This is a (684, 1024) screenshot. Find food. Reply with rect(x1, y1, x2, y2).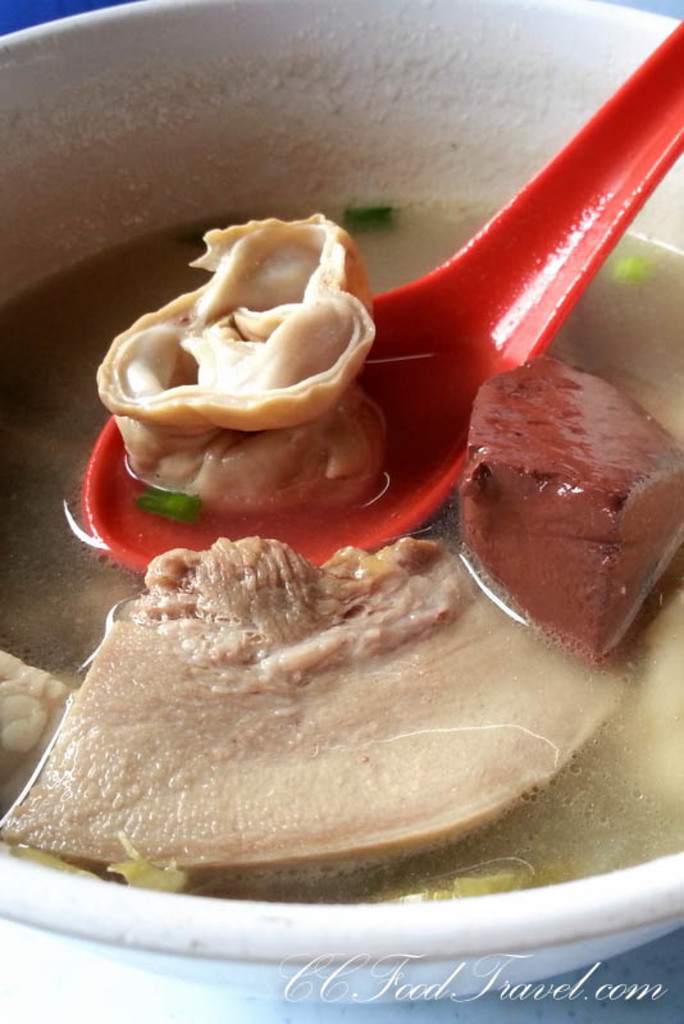
rect(465, 324, 675, 658).
